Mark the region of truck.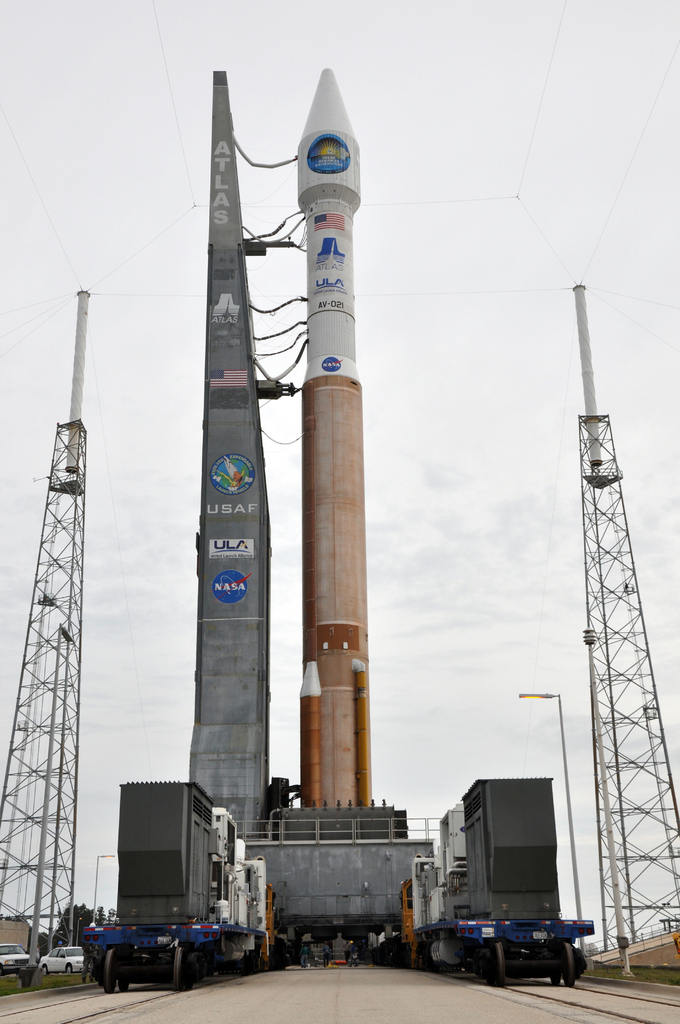
Region: pyautogui.locateOnScreen(83, 771, 280, 995).
